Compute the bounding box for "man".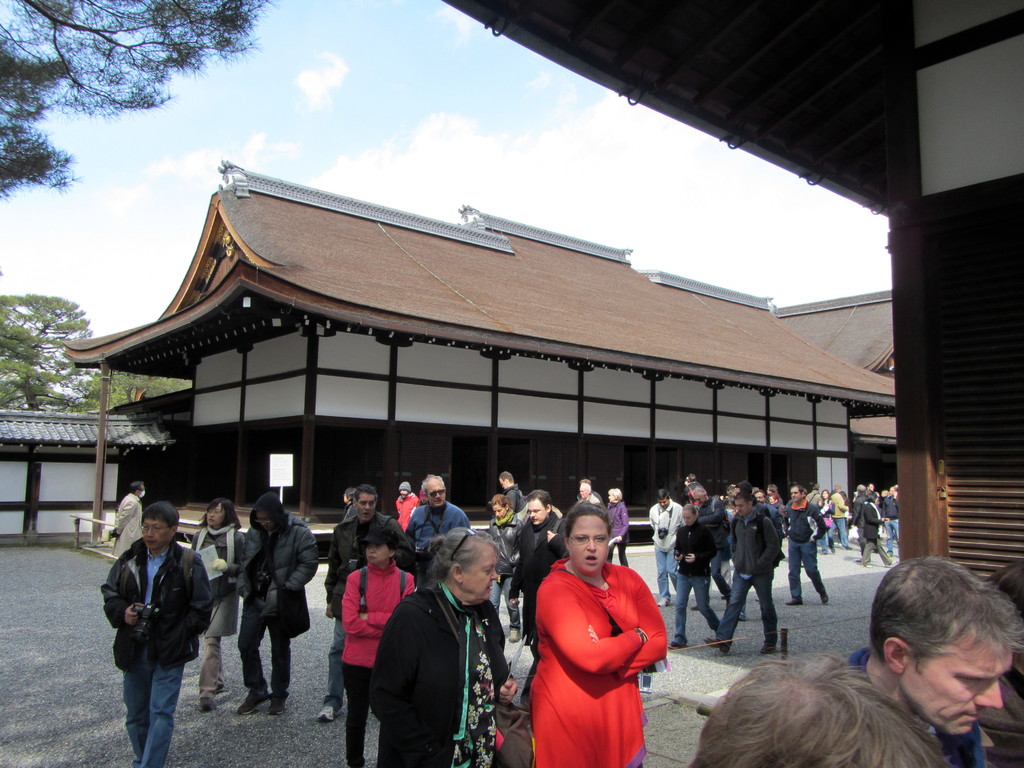
[x1=320, y1=482, x2=415, y2=721].
